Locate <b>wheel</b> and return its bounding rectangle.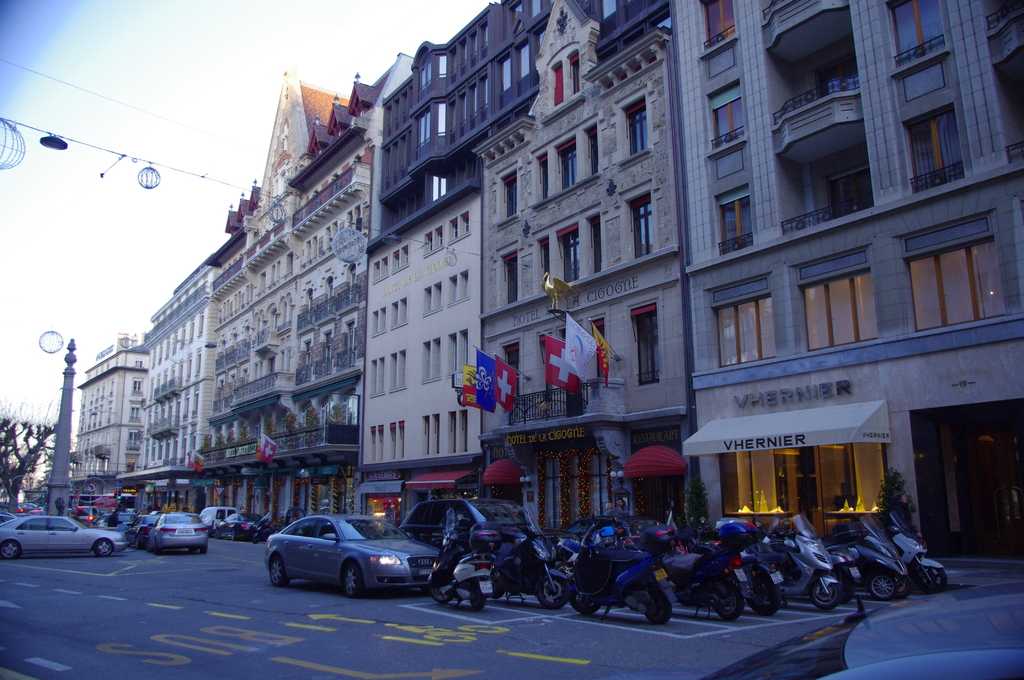
{"x1": 810, "y1": 581, "x2": 842, "y2": 613}.
